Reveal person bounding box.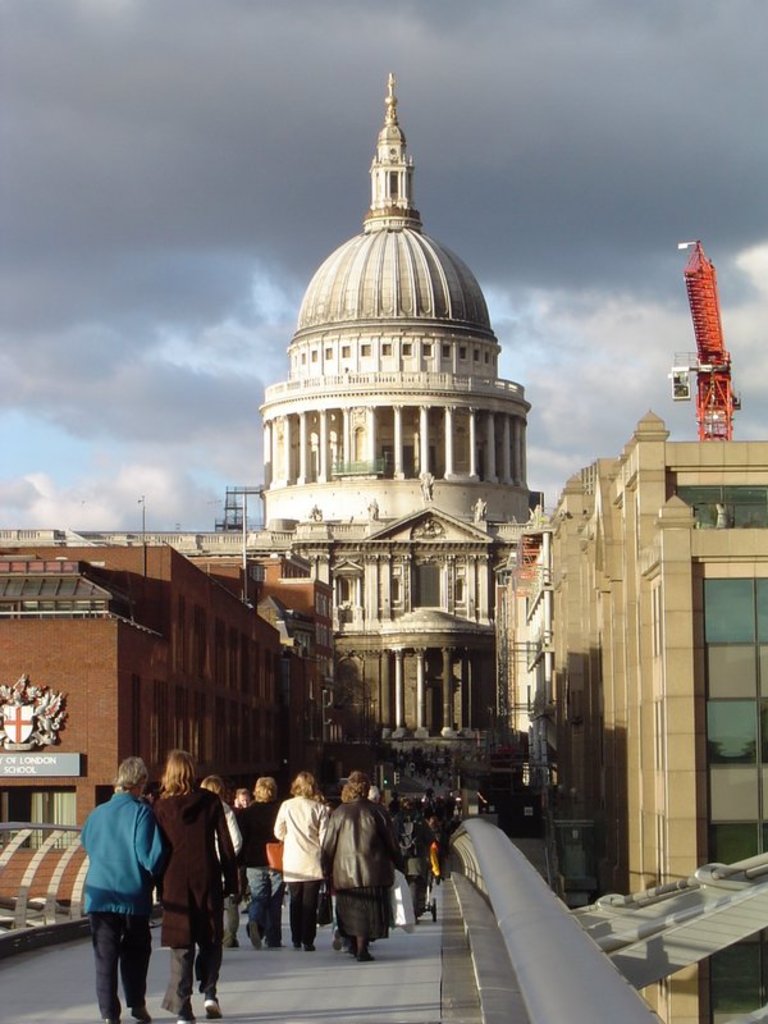
Revealed: box=[147, 746, 248, 1023].
